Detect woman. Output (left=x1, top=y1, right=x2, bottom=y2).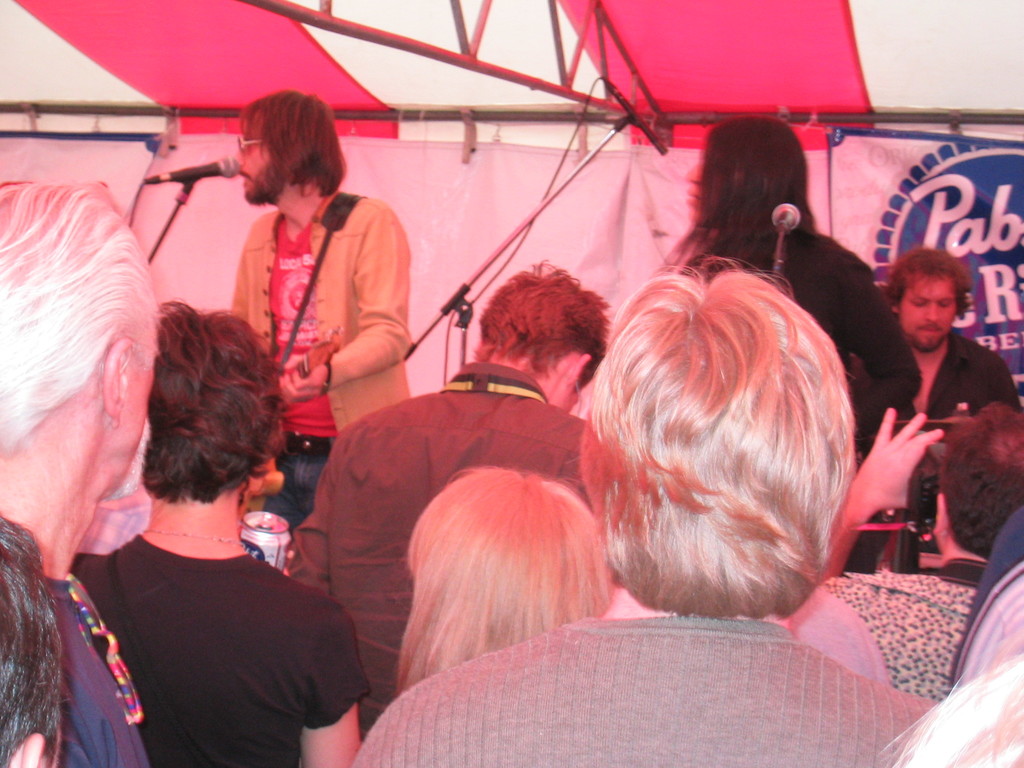
(left=659, top=116, right=925, bottom=567).
